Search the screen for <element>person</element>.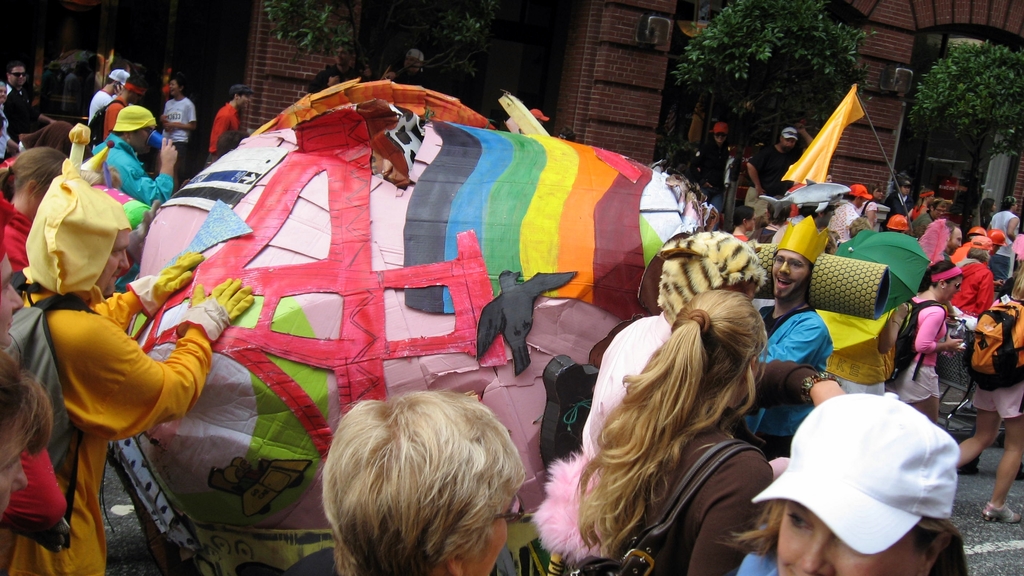
Found at {"x1": 826, "y1": 180, "x2": 867, "y2": 244}.
